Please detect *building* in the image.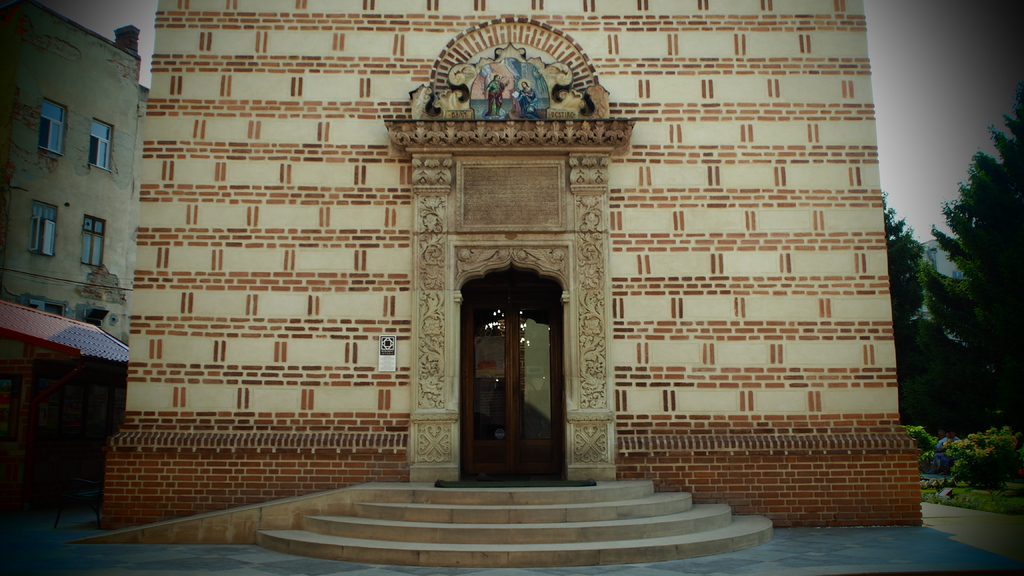
[98,0,922,527].
